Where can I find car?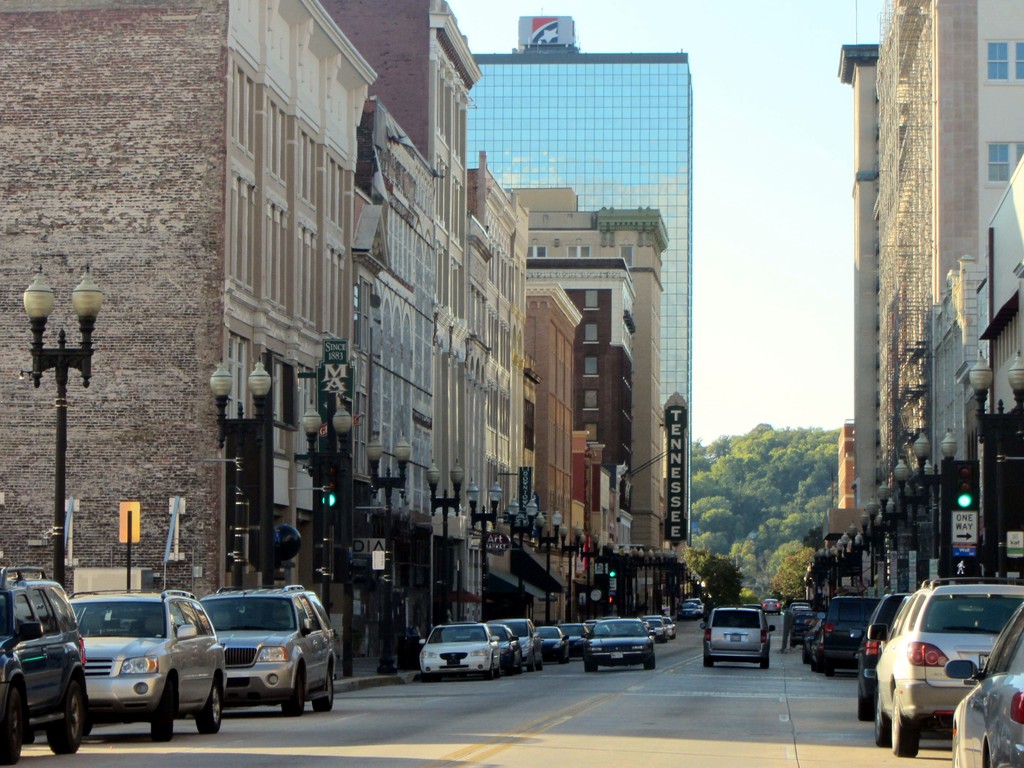
You can find it at 51/590/227/742.
